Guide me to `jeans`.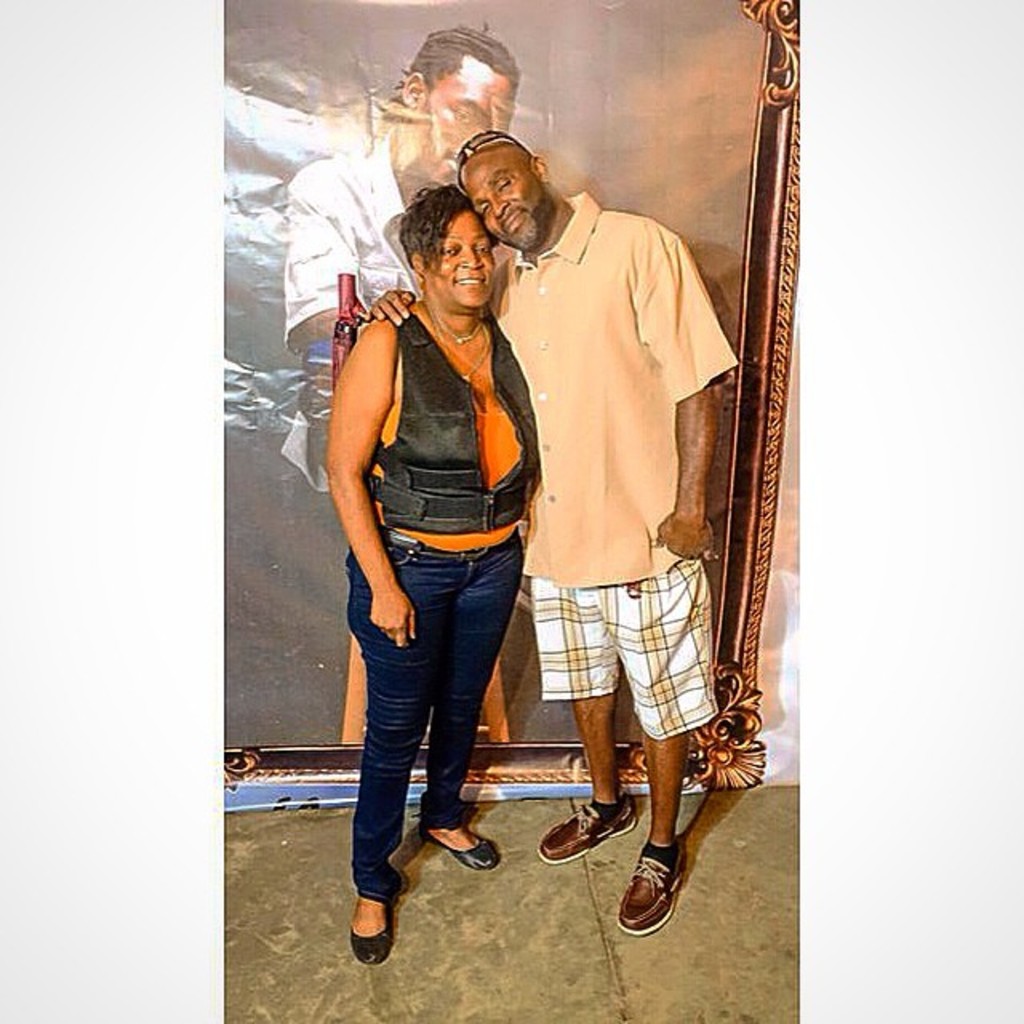
Guidance: bbox=(349, 555, 530, 917).
